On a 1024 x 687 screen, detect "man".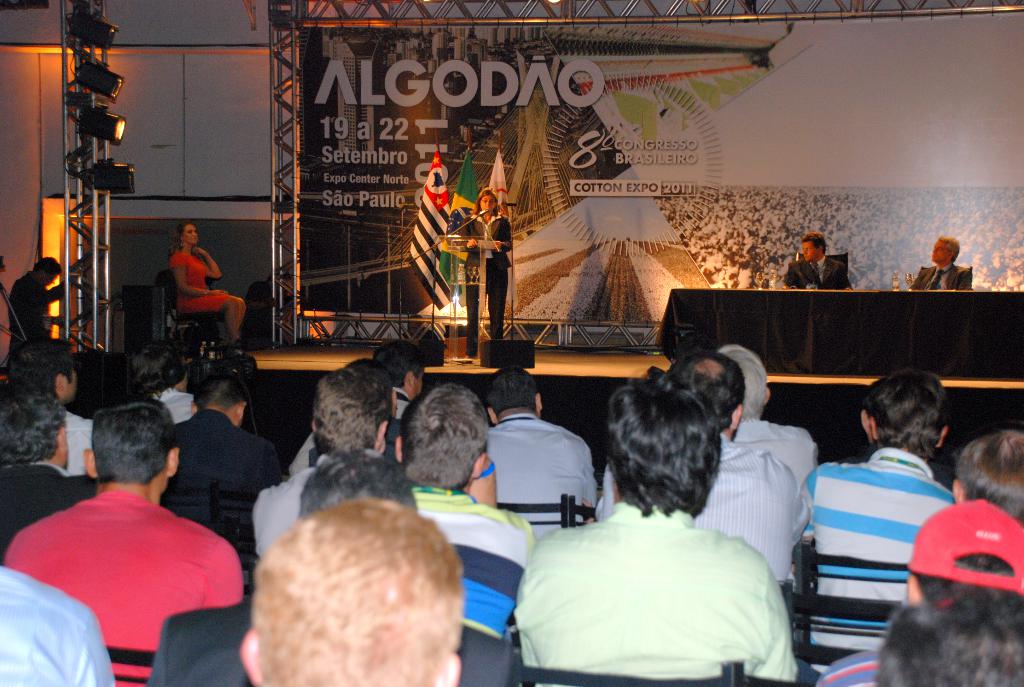
x1=10 y1=254 x2=81 y2=358.
